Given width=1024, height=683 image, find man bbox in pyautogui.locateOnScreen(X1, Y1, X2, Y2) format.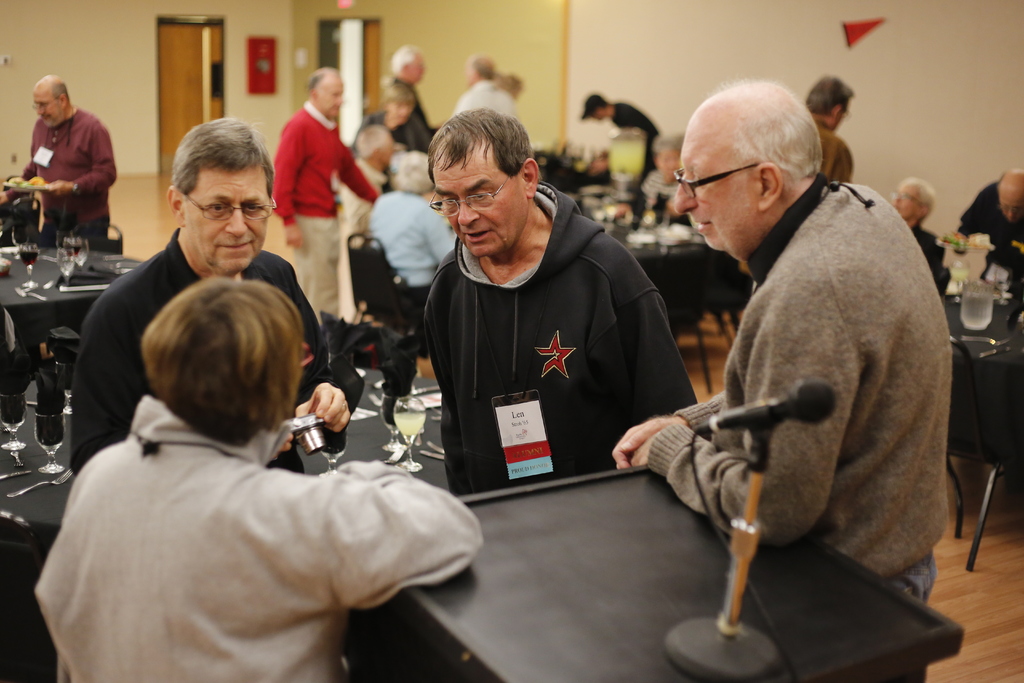
pyautogui.locateOnScreen(342, 126, 400, 228).
